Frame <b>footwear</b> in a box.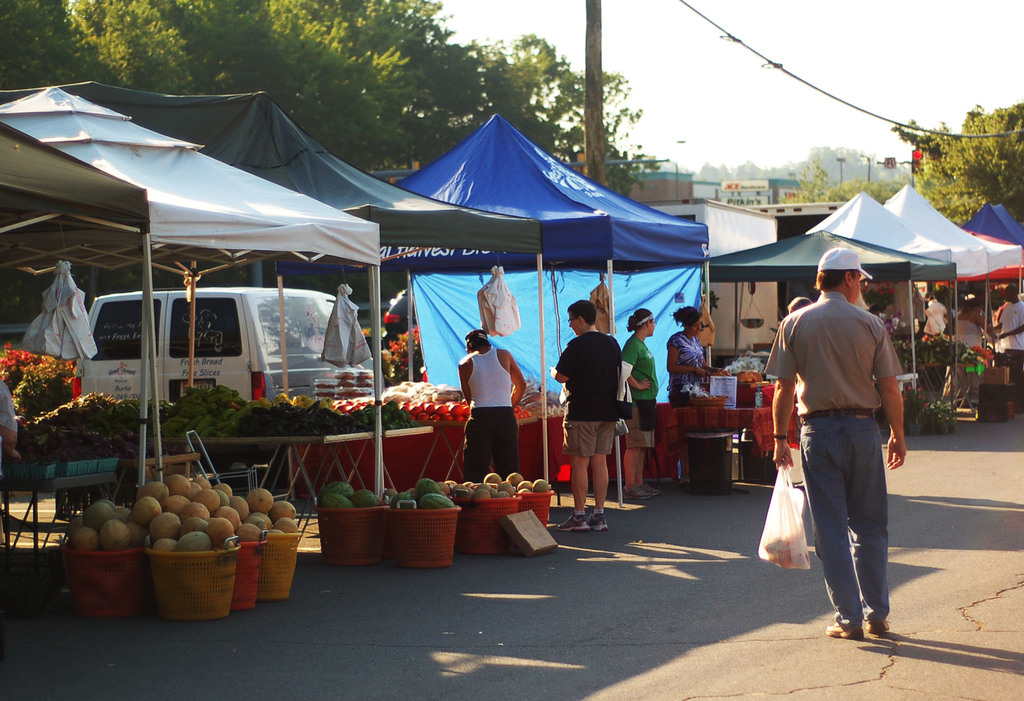
[x1=624, y1=484, x2=650, y2=500].
